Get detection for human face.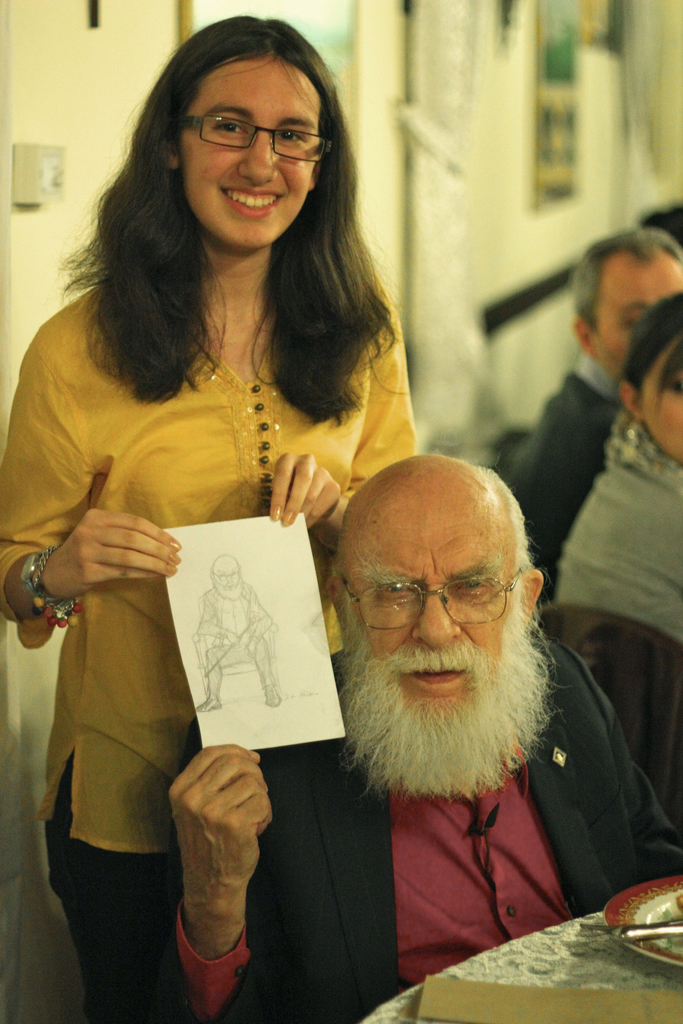
Detection: x1=331 y1=474 x2=510 y2=705.
